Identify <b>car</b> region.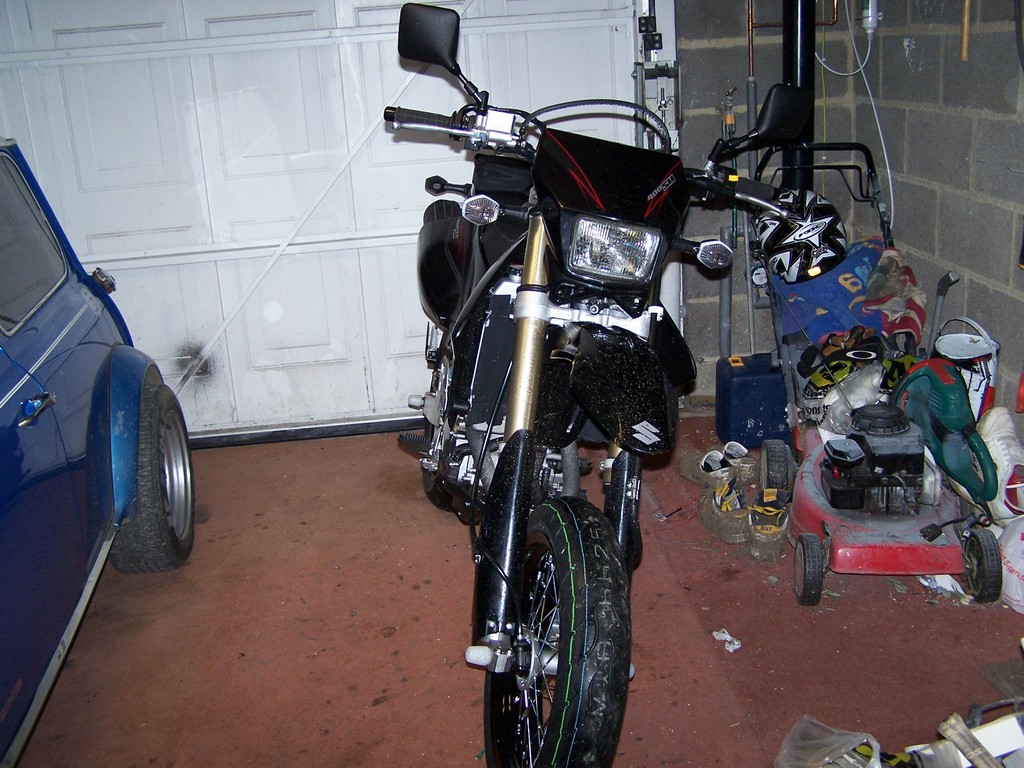
Region: pyautogui.locateOnScreen(0, 139, 191, 767).
